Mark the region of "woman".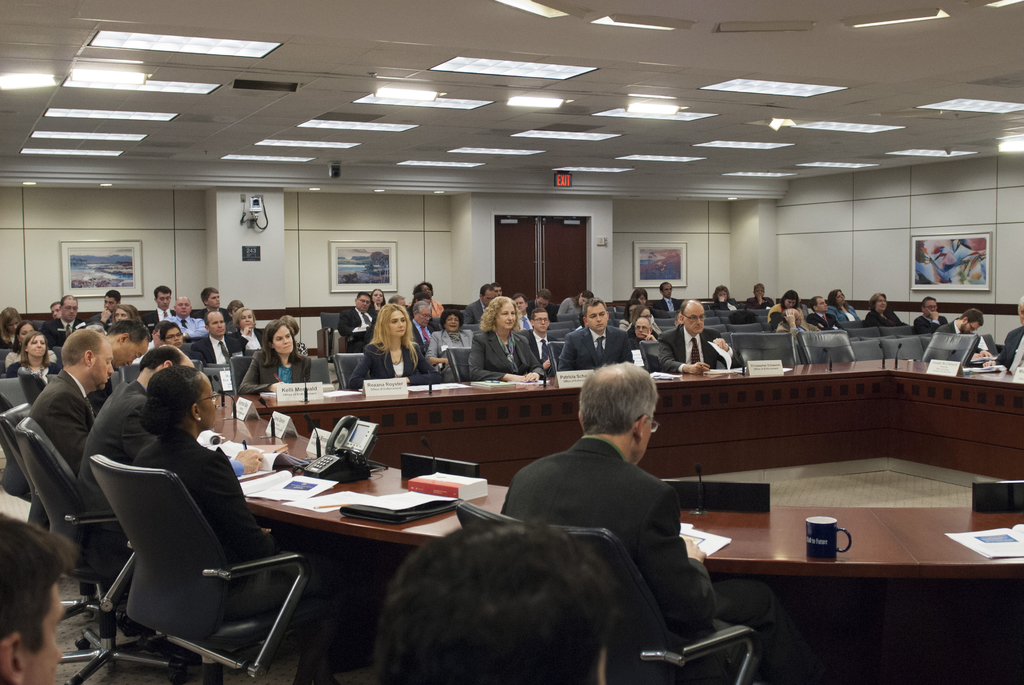
Region: crop(366, 287, 382, 311).
